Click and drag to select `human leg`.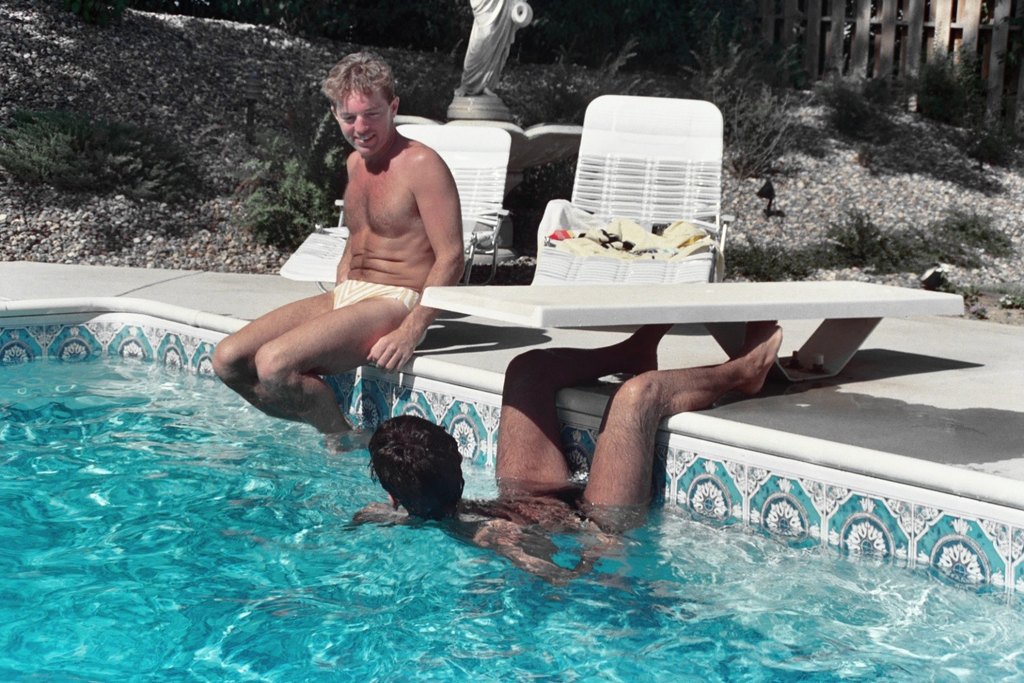
Selection: (left=580, top=320, right=785, bottom=541).
